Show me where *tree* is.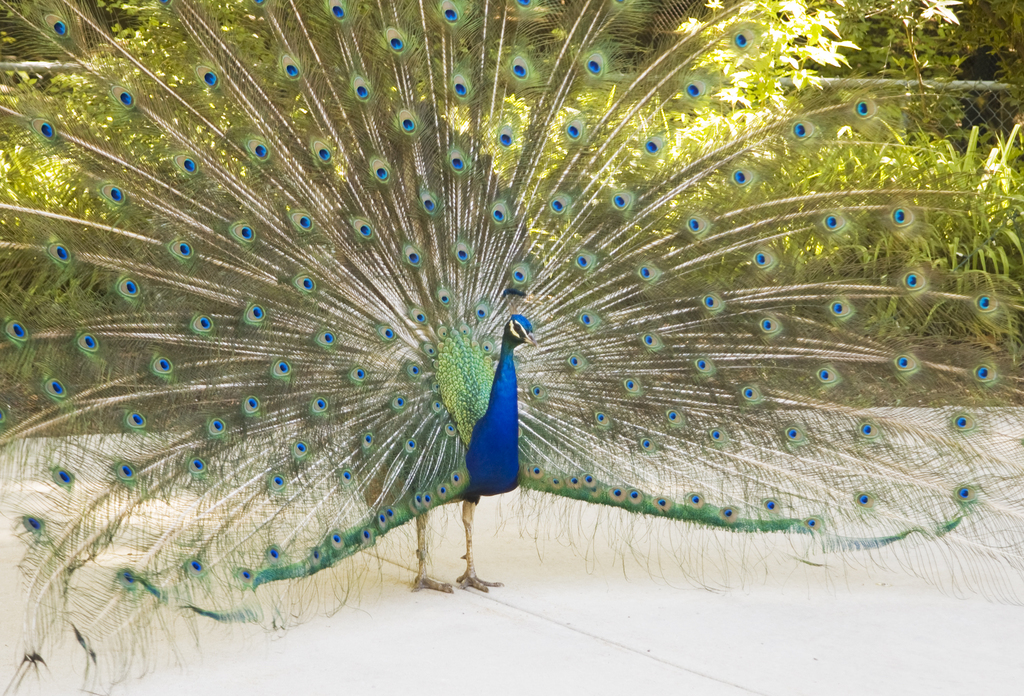
*tree* is at region(666, 0, 1023, 143).
